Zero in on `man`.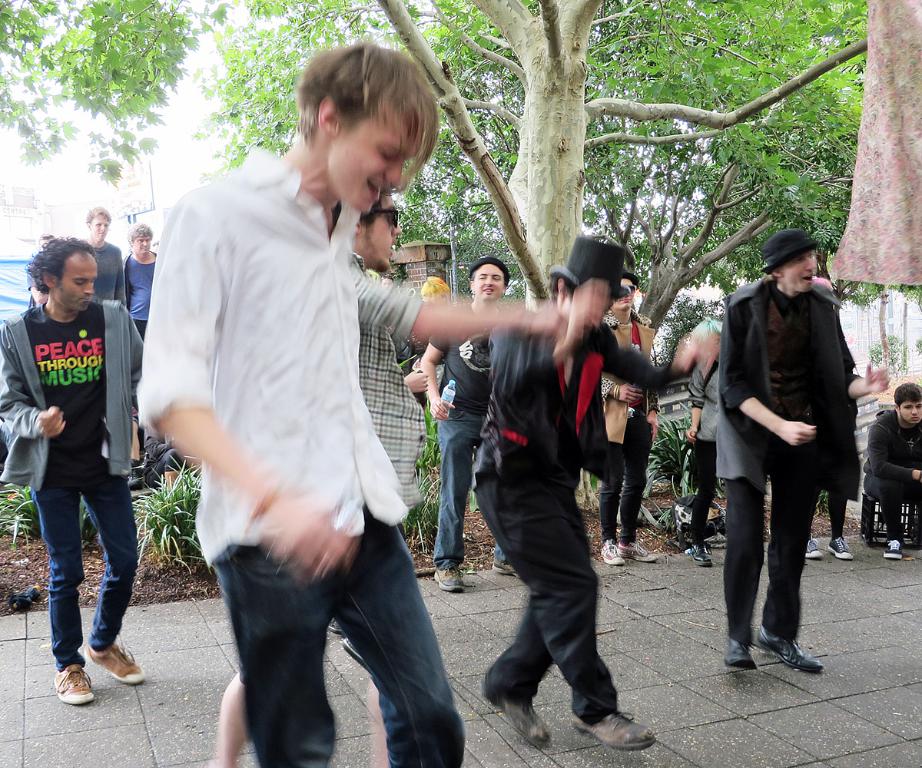
Zeroed in: (x1=75, y1=209, x2=135, y2=325).
